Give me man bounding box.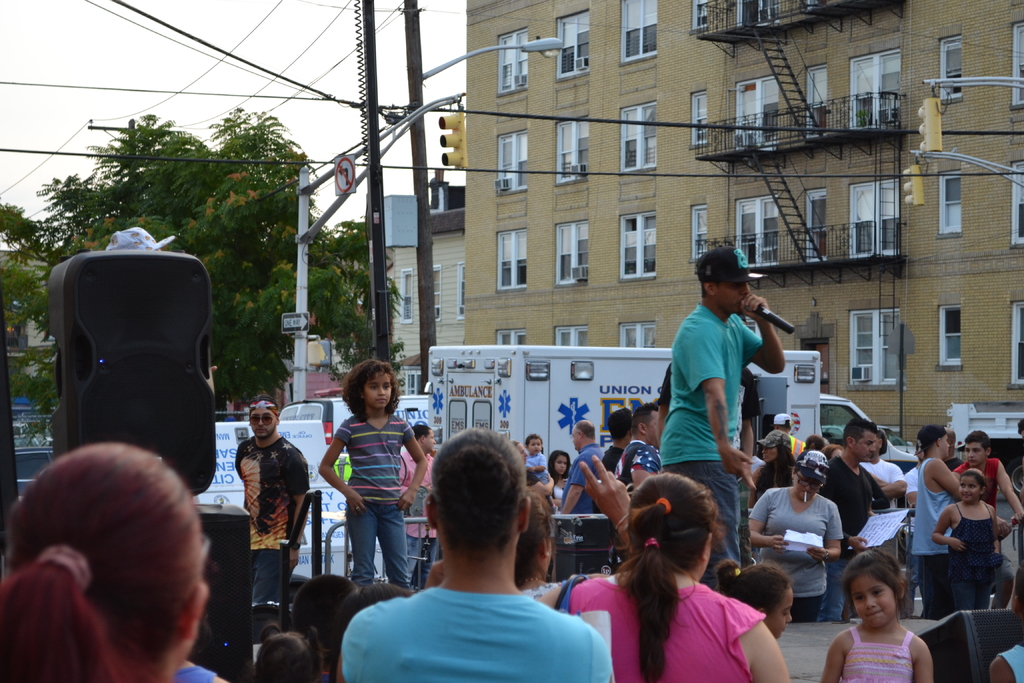
(913, 426, 963, 618).
